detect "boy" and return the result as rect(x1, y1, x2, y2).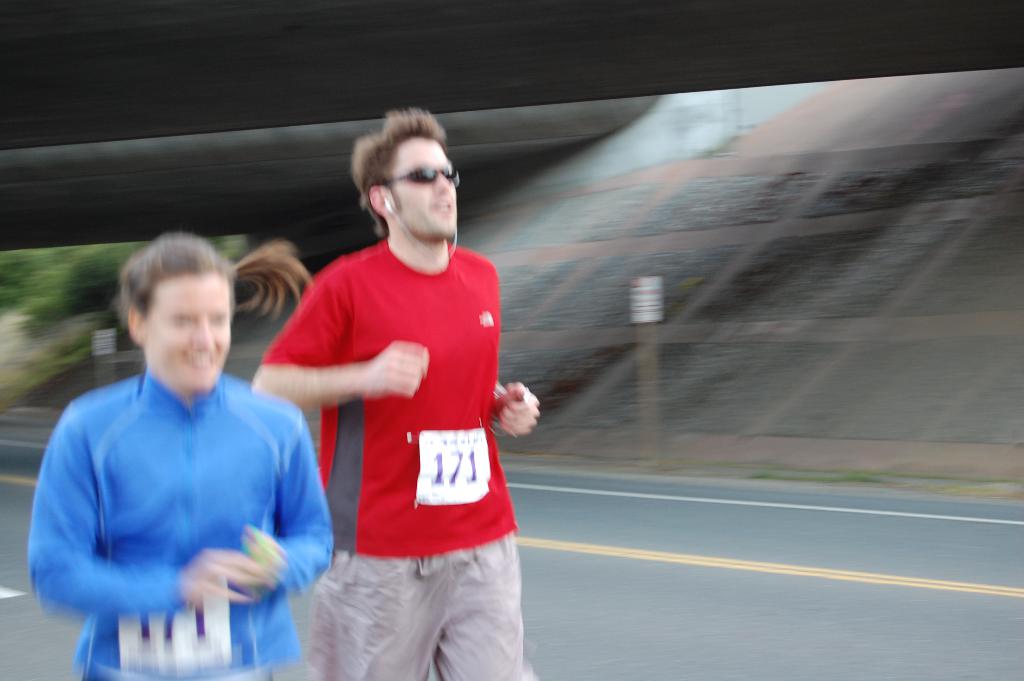
rect(20, 209, 331, 680).
